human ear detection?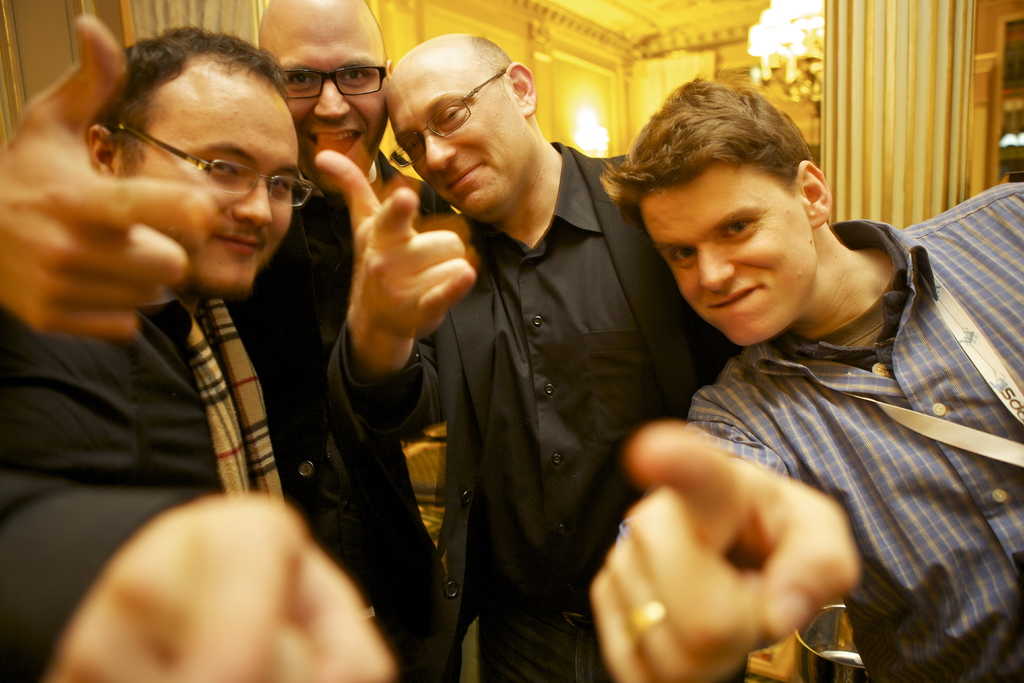
box(506, 60, 532, 115)
